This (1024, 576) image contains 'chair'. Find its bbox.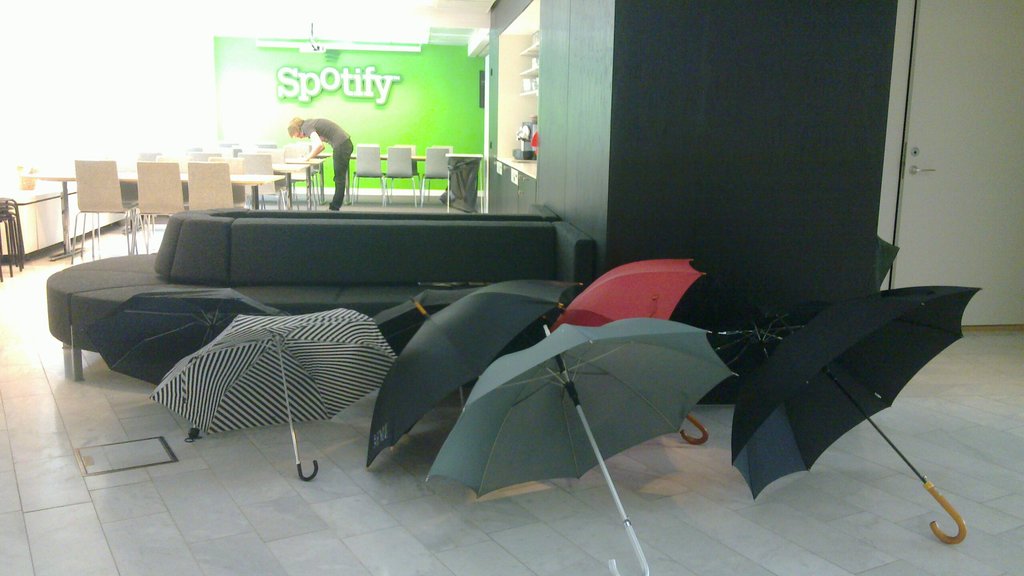
bbox=(71, 157, 140, 263).
